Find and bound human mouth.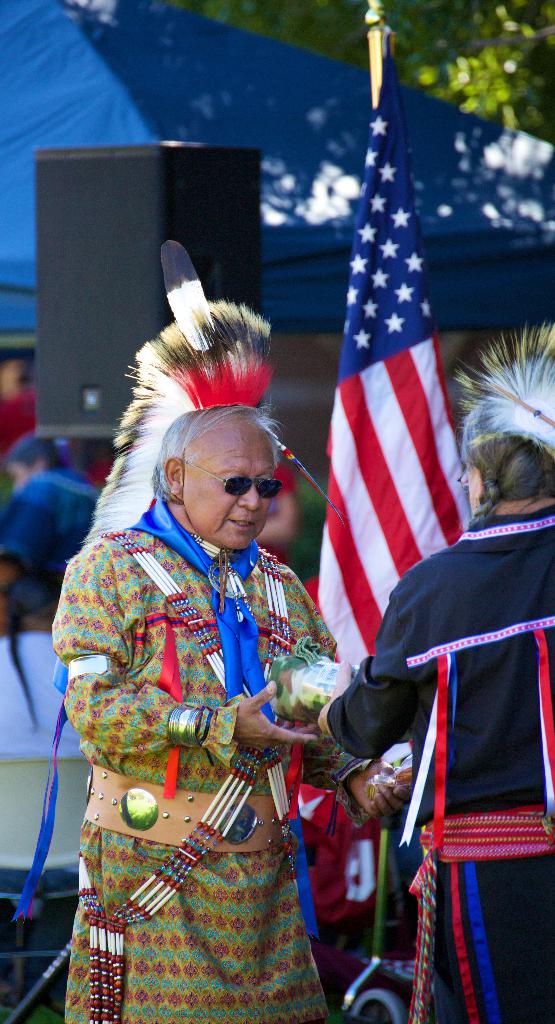
Bound: detection(227, 512, 257, 529).
